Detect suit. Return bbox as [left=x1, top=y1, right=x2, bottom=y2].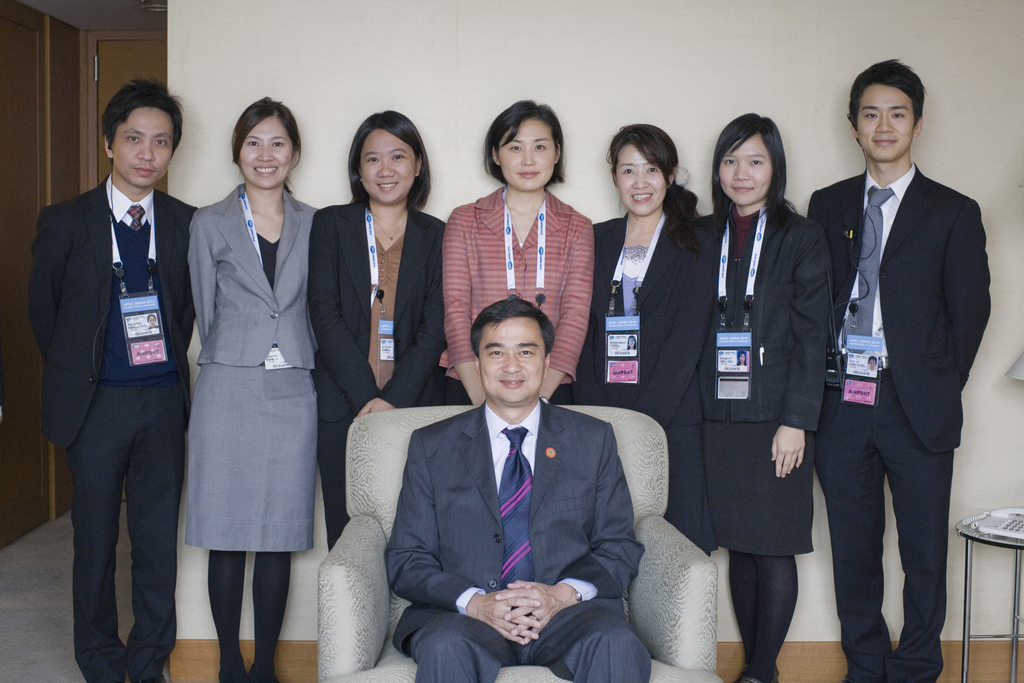
[left=38, top=77, right=195, bottom=682].
